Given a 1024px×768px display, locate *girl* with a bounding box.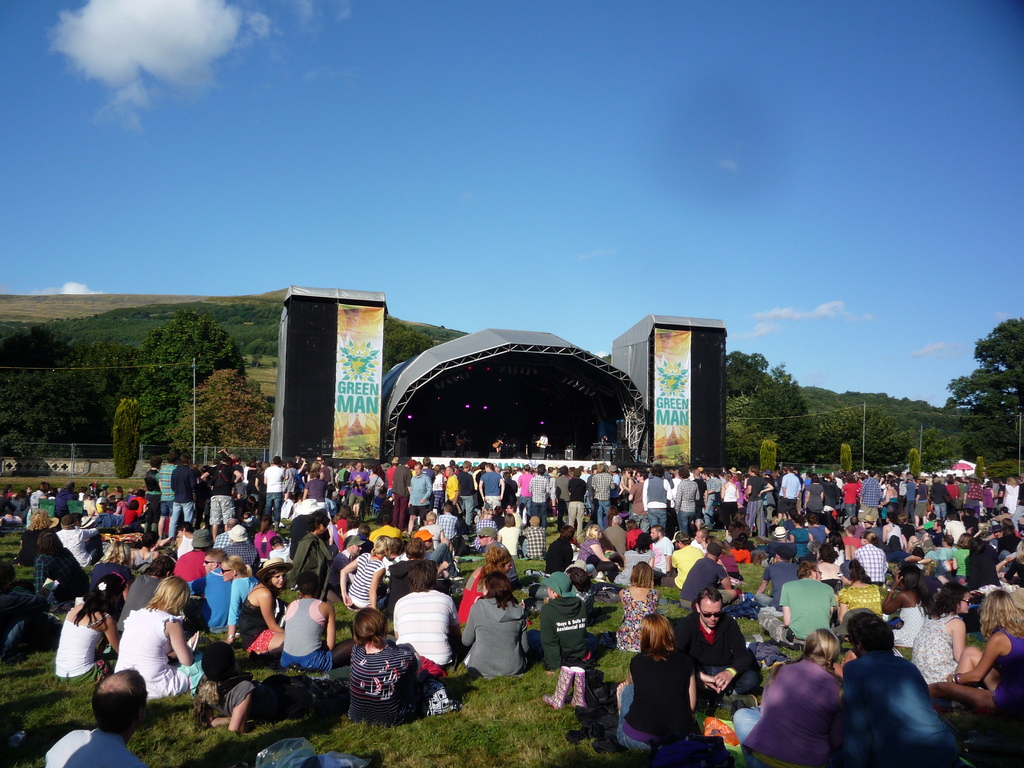
Located: region(235, 560, 289, 657).
